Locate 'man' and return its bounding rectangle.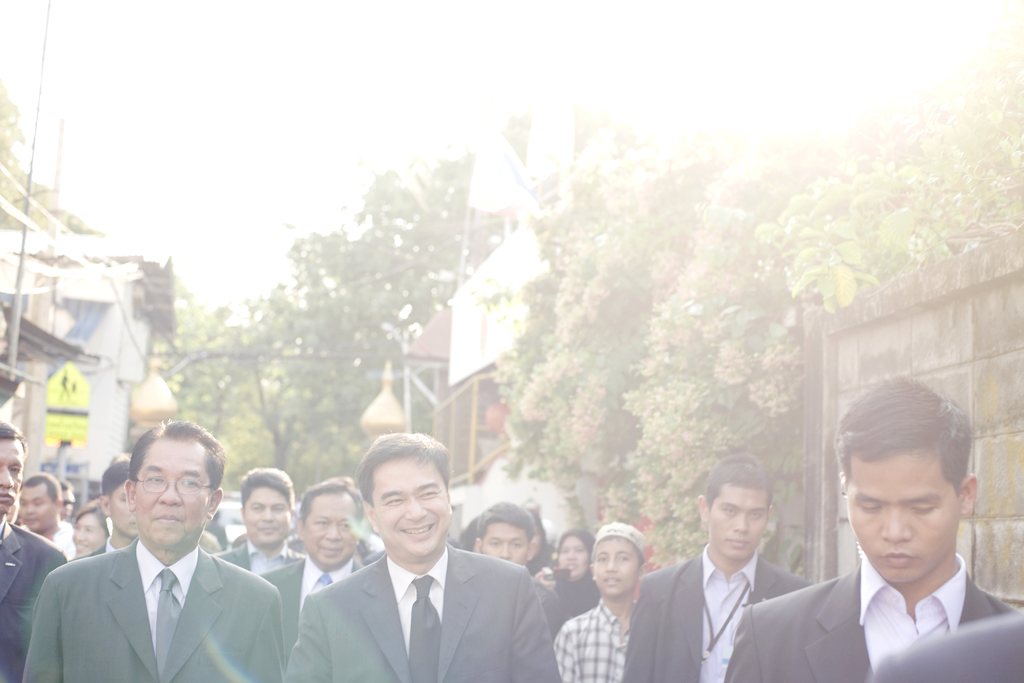
x1=723 y1=380 x2=1014 y2=682.
